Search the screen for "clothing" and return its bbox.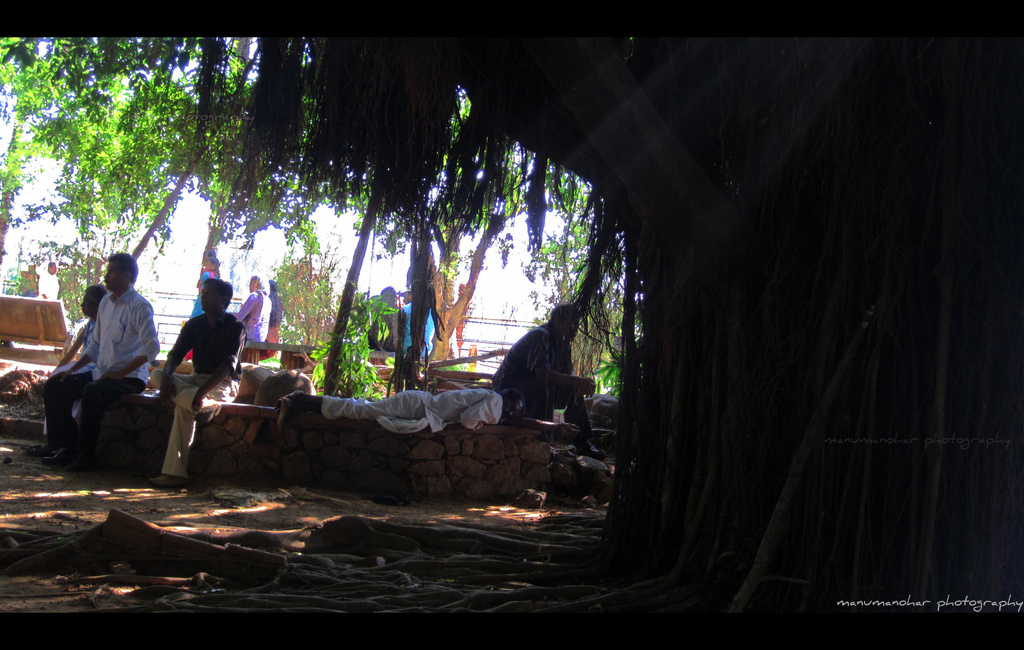
Found: [371,293,401,348].
